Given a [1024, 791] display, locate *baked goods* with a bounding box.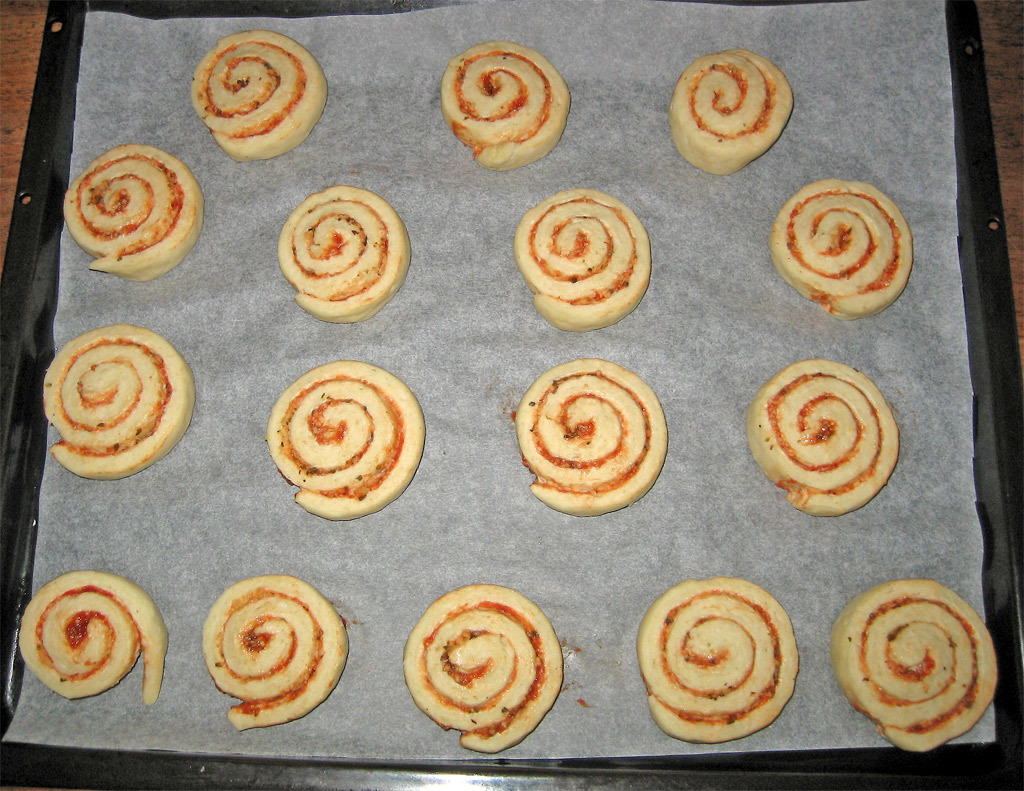
Located: (x1=34, y1=323, x2=201, y2=492).
